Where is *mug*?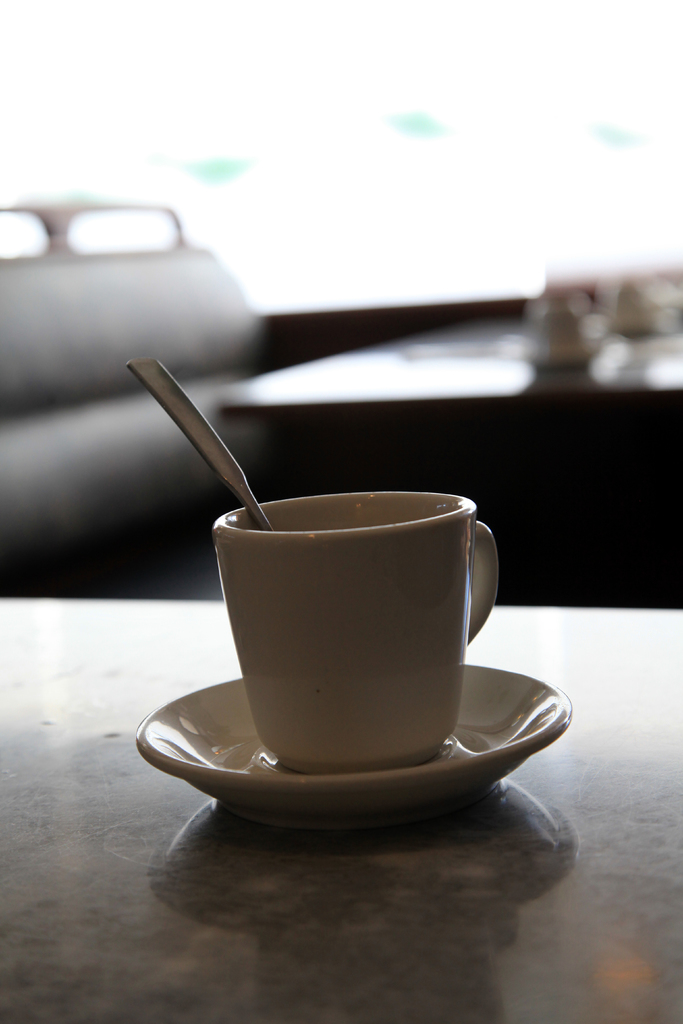
(217,485,500,765).
